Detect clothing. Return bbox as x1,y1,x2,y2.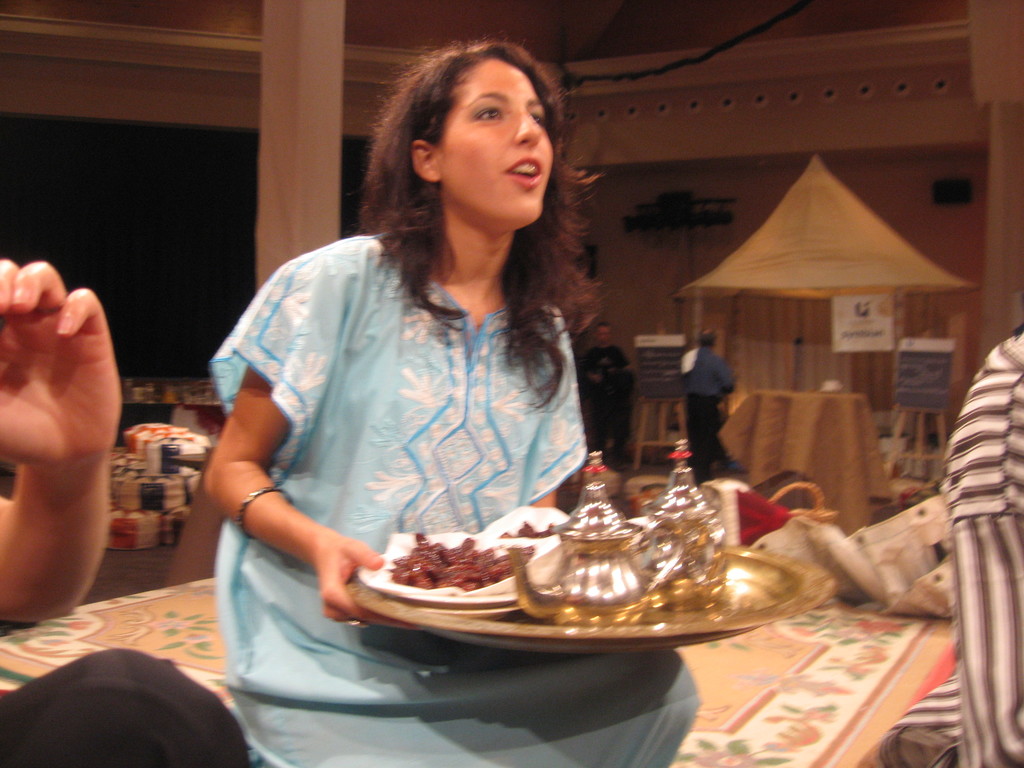
202,220,703,767.
